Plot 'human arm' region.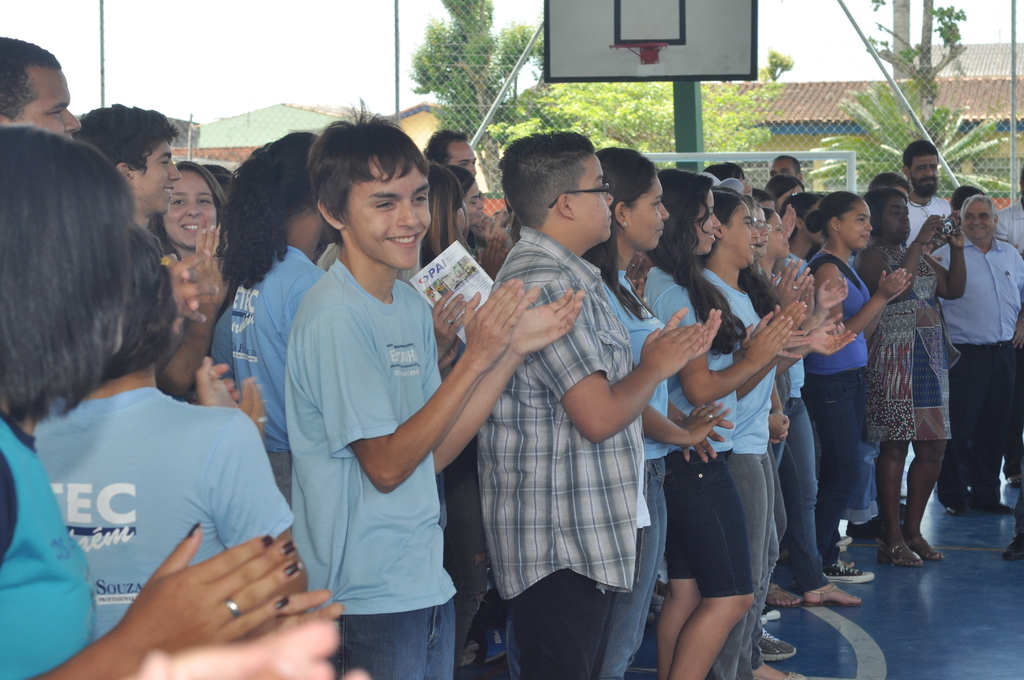
Plotted at 532, 286, 702, 446.
